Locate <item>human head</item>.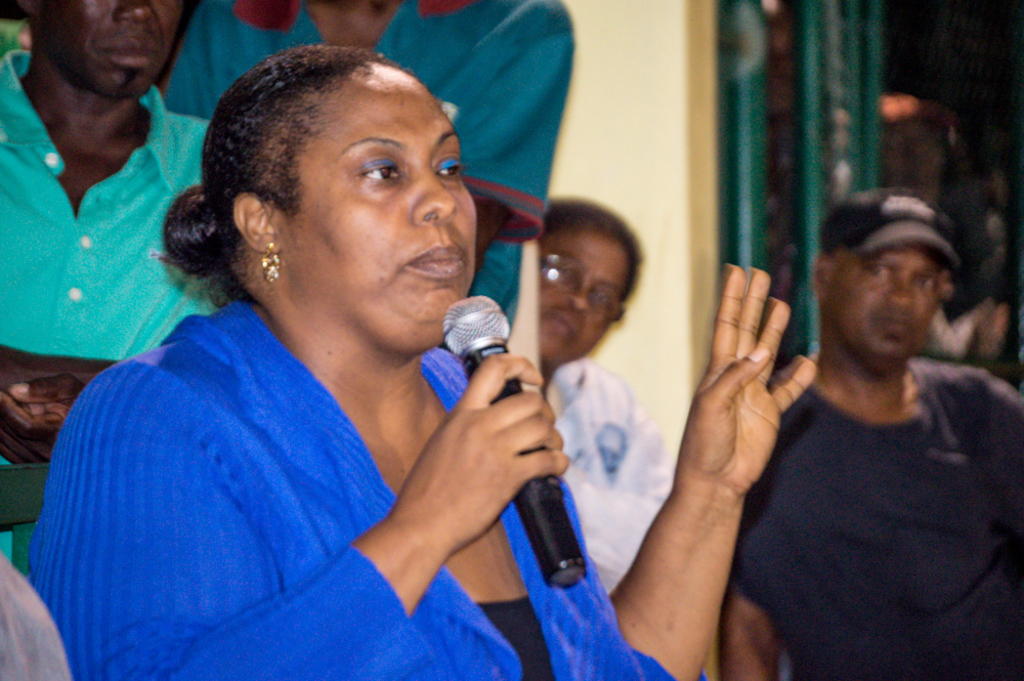
Bounding box: box(526, 195, 653, 357).
